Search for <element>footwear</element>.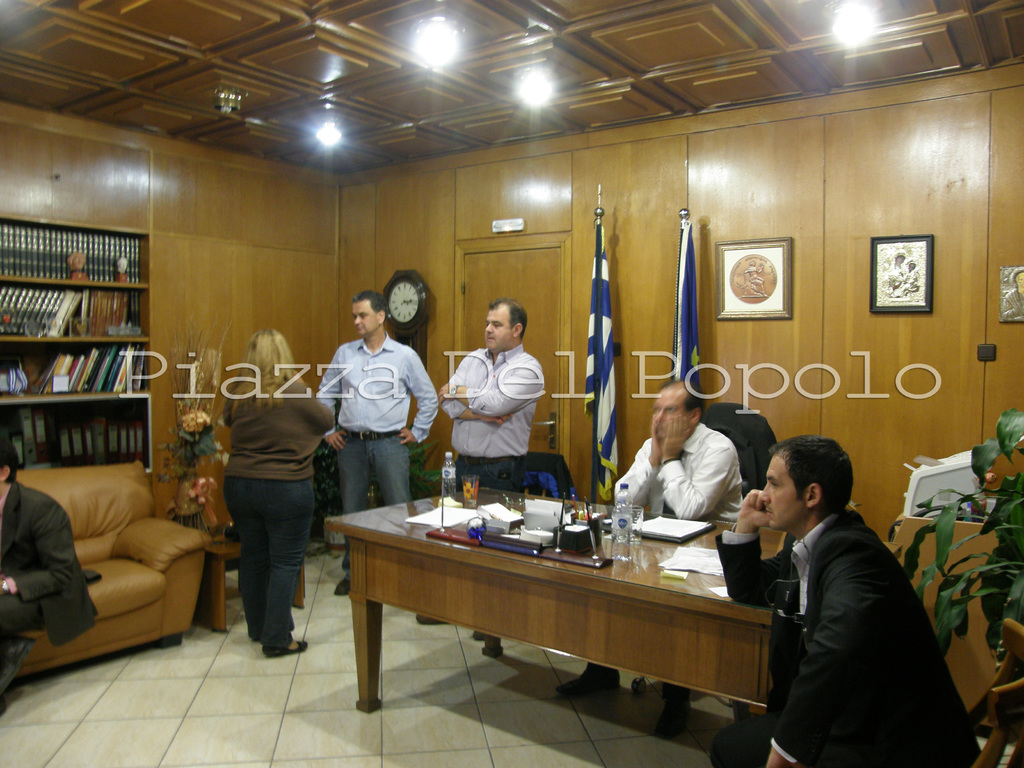
Found at bbox(332, 573, 350, 596).
